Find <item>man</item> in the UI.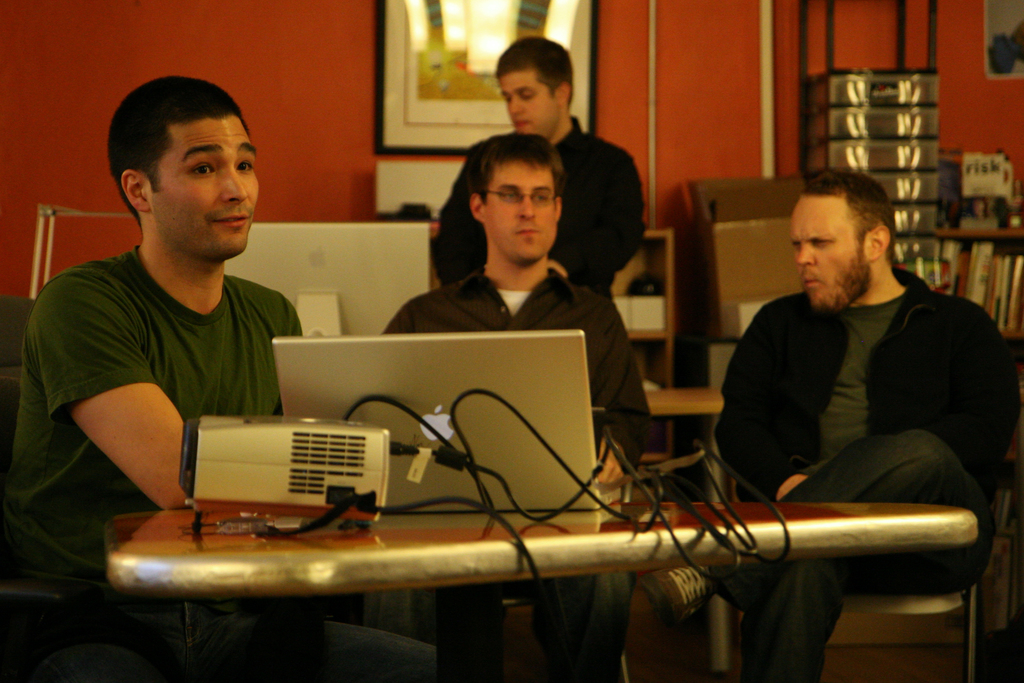
UI element at [491, 35, 648, 299].
